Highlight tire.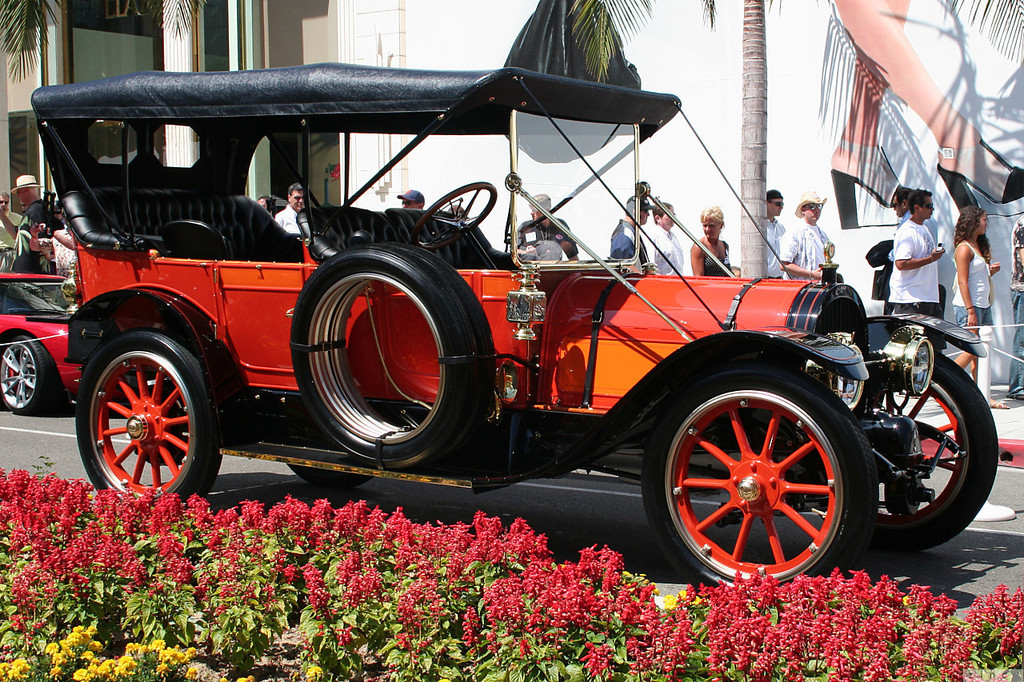
Highlighted region: select_region(292, 241, 494, 469).
